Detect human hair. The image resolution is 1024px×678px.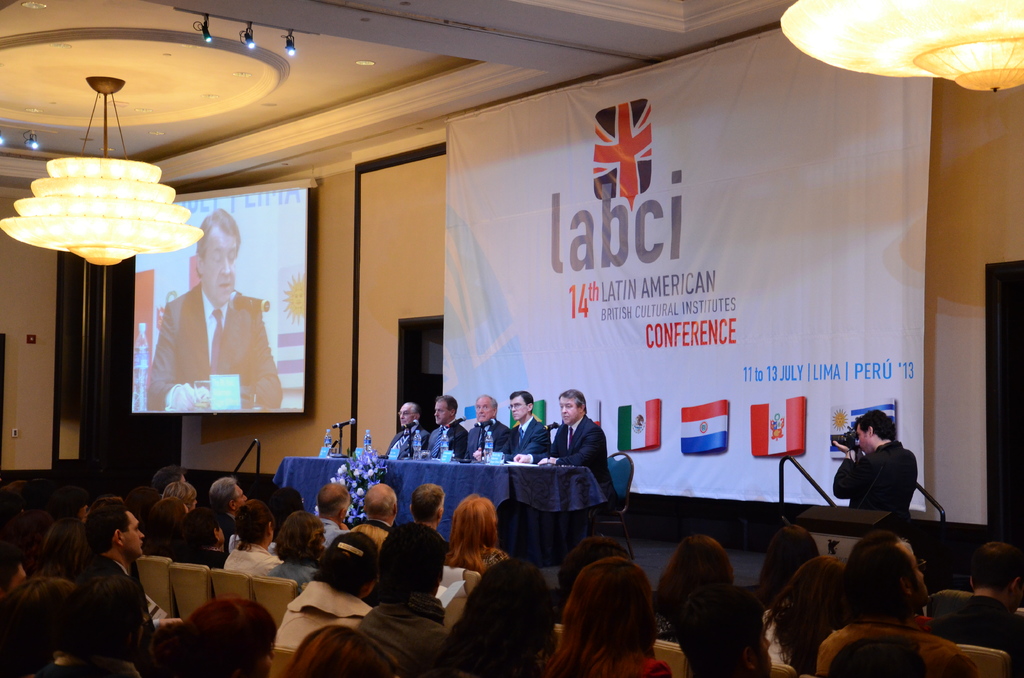
locate(509, 390, 533, 414).
